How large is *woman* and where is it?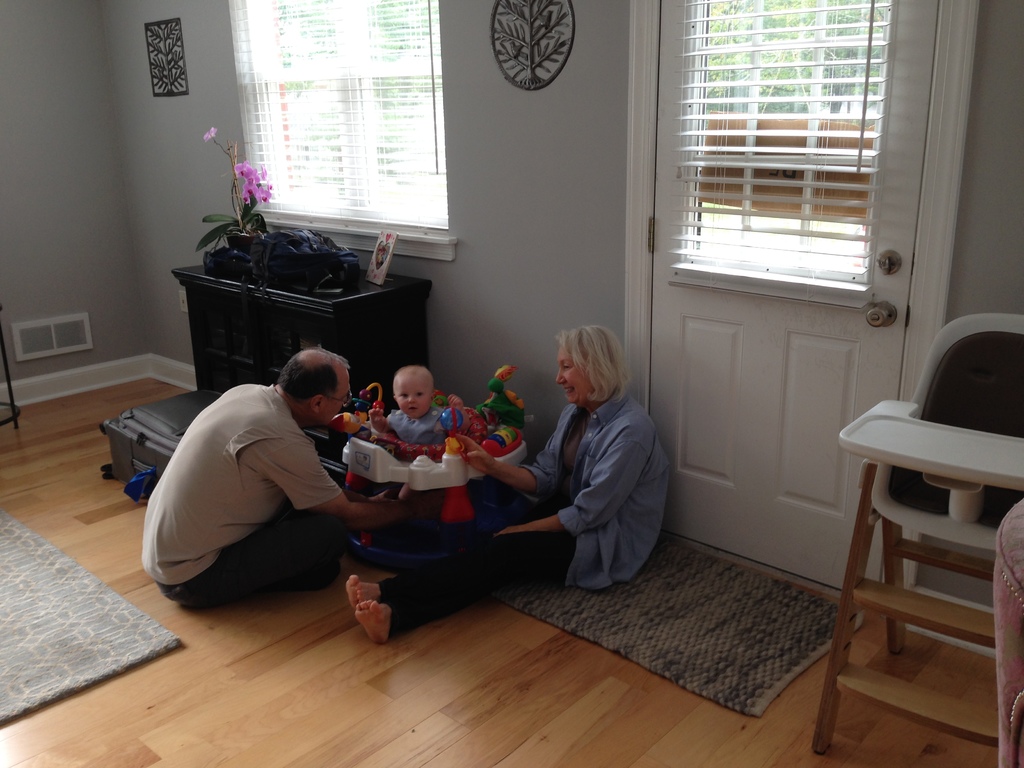
Bounding box: [x1=348, y1=320, x2=671, y2=650].
